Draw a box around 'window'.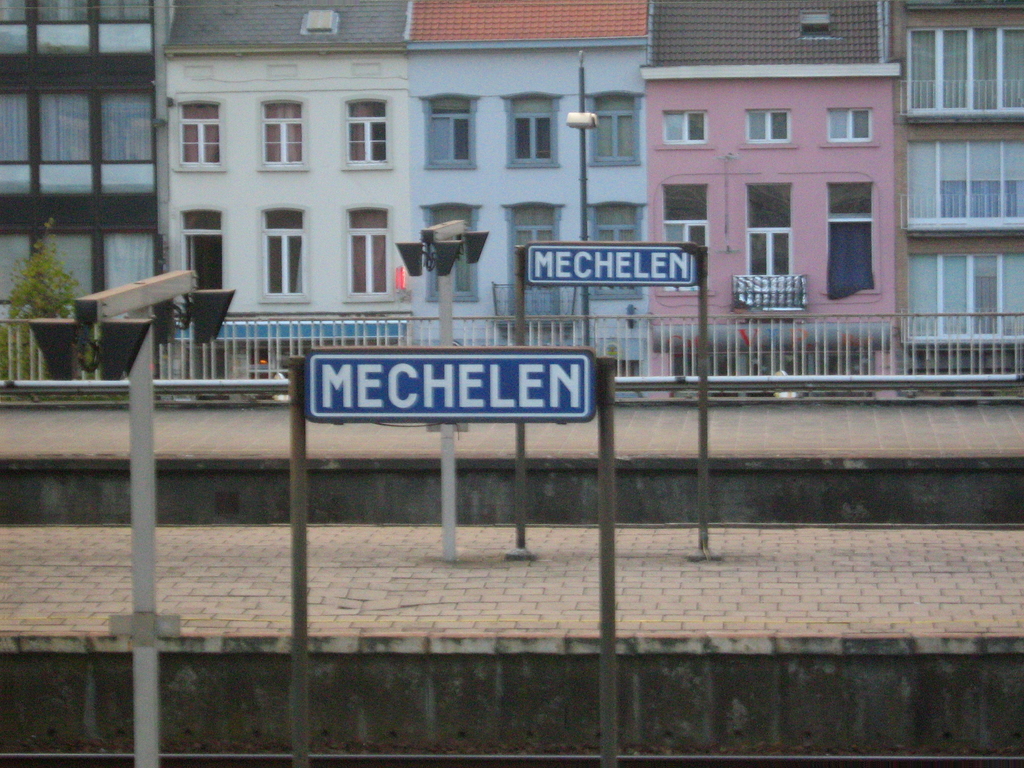
locate(180, 104, 223, 164).
